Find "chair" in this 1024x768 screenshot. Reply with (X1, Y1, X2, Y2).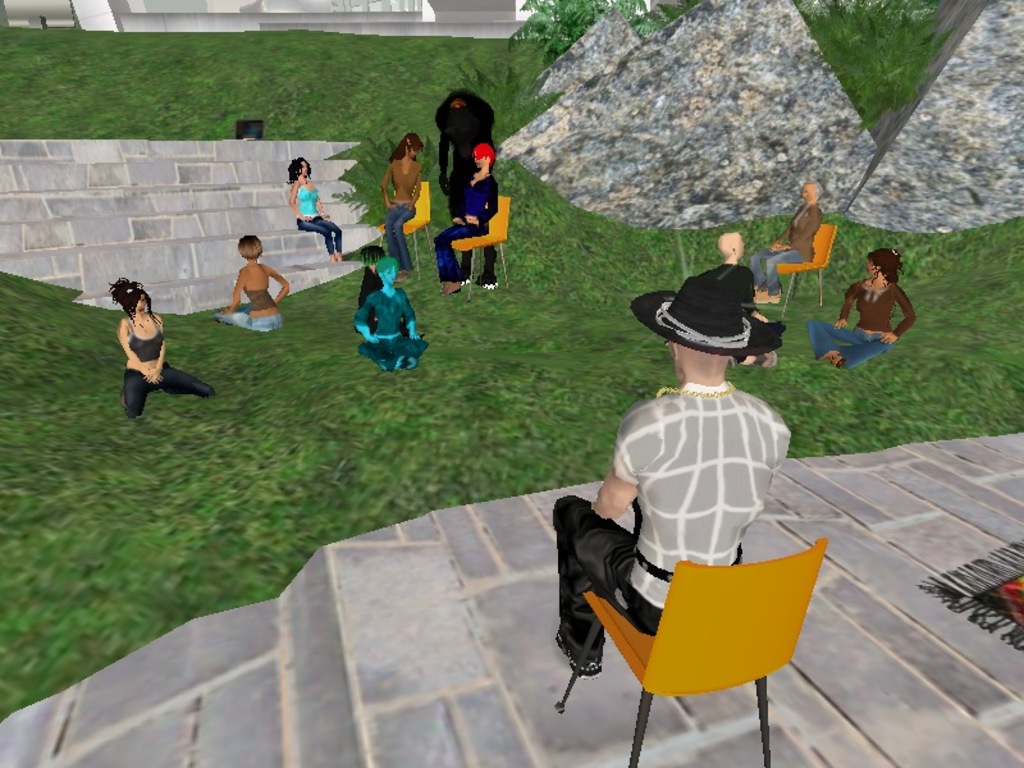
(384, 179, 442, 283).
